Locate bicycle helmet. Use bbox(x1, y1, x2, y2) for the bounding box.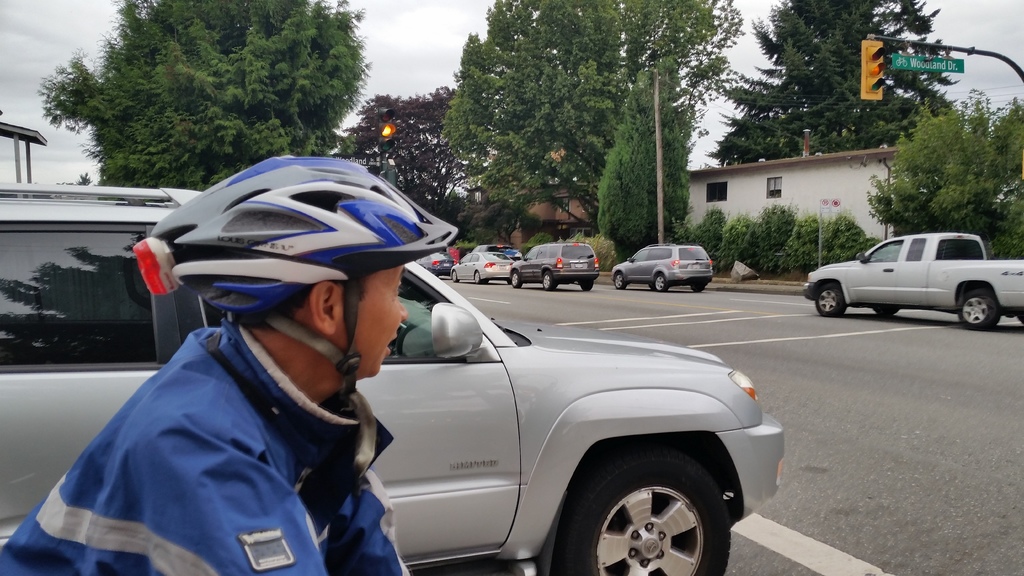
bbox(133, 158, 447, 410).
